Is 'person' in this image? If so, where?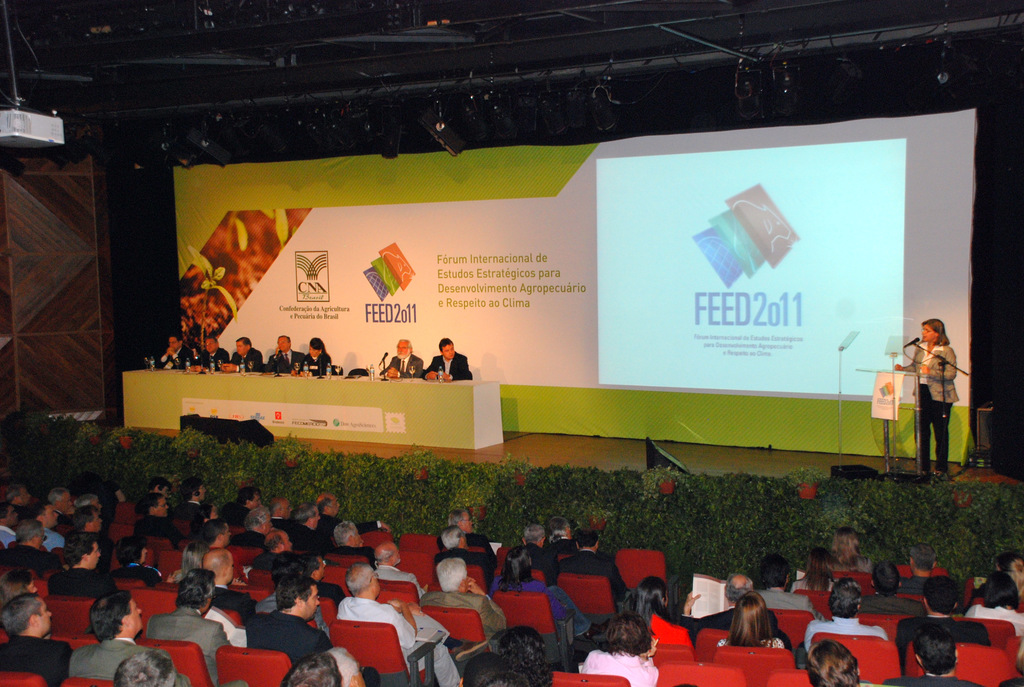
Yes, at rect(45, 529, 115, 590).
